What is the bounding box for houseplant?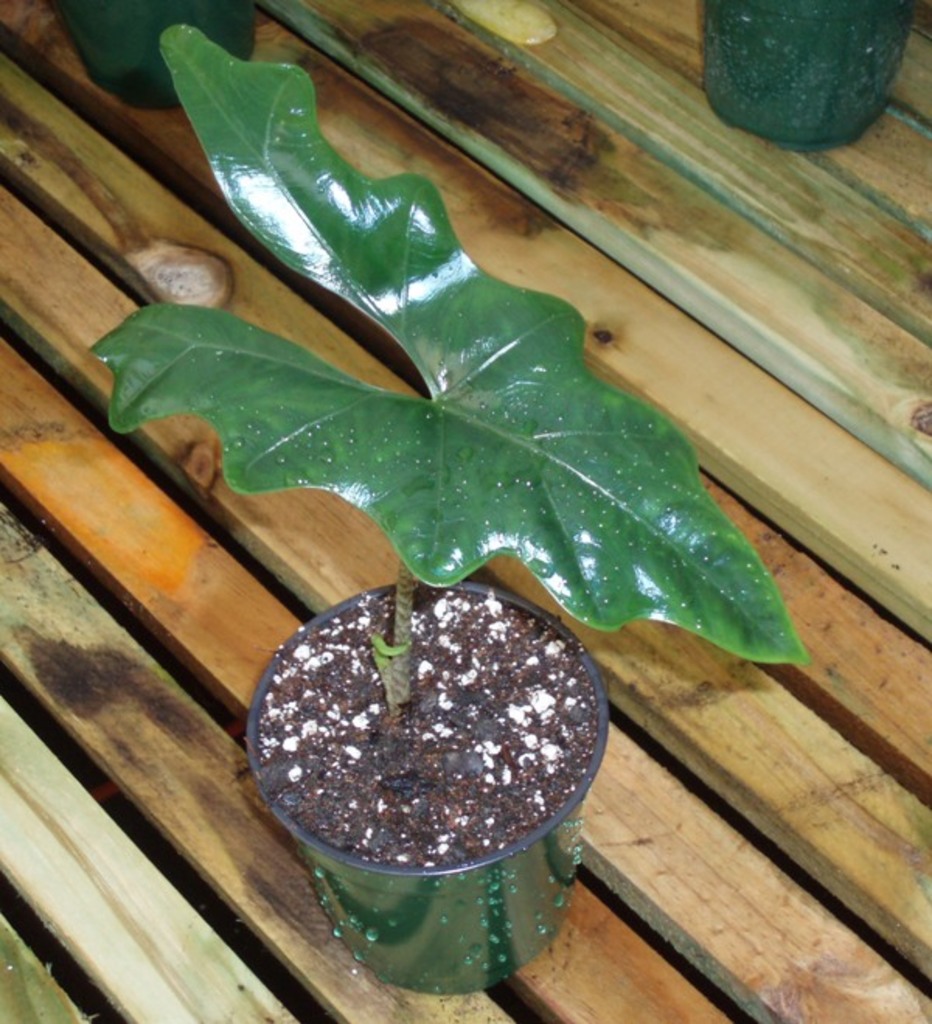
l=701, t=0, r=913, b=146.
